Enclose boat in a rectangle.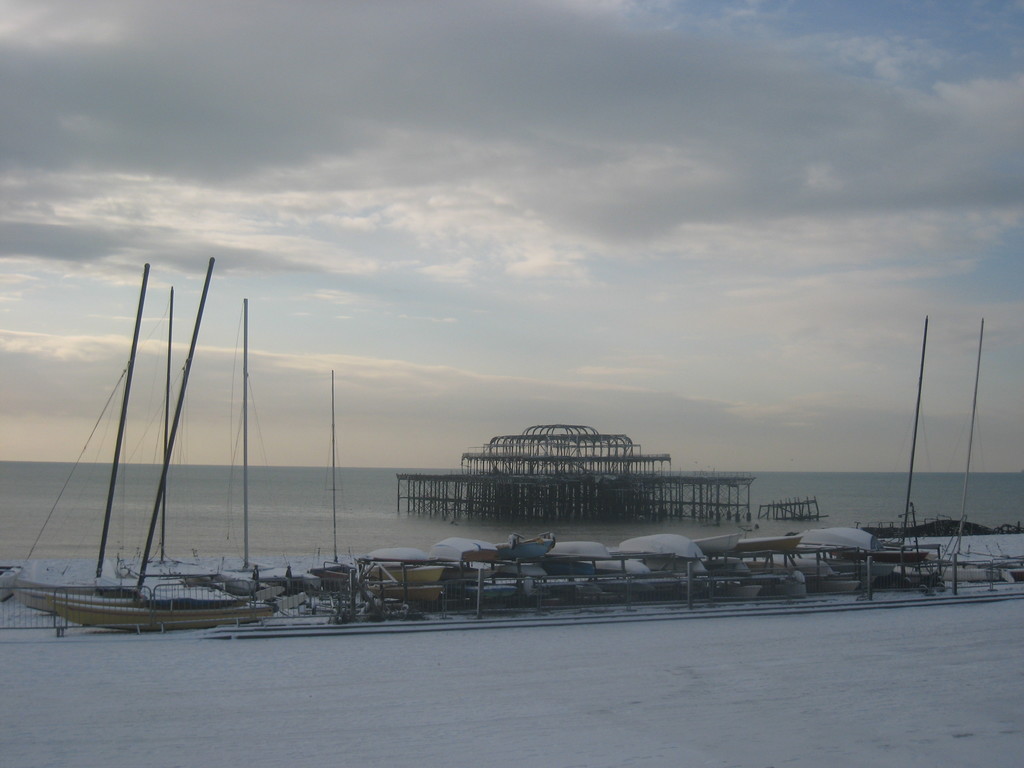
region(363, 547, 437, 561).
